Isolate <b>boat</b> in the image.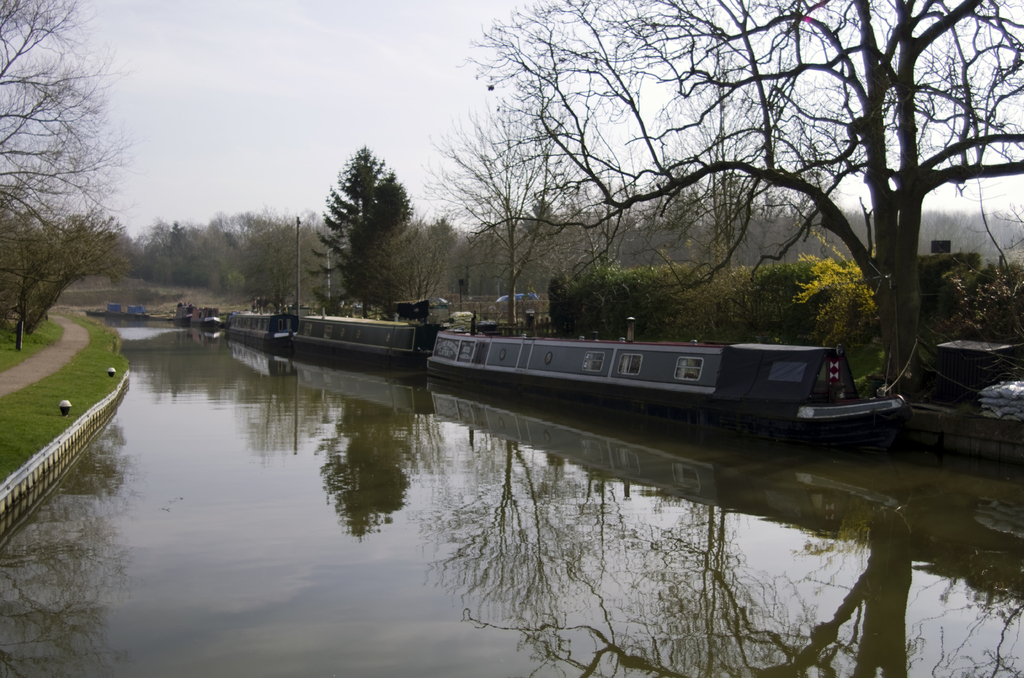
Isolated region: <region>104, 299, 152, 320</region>.
